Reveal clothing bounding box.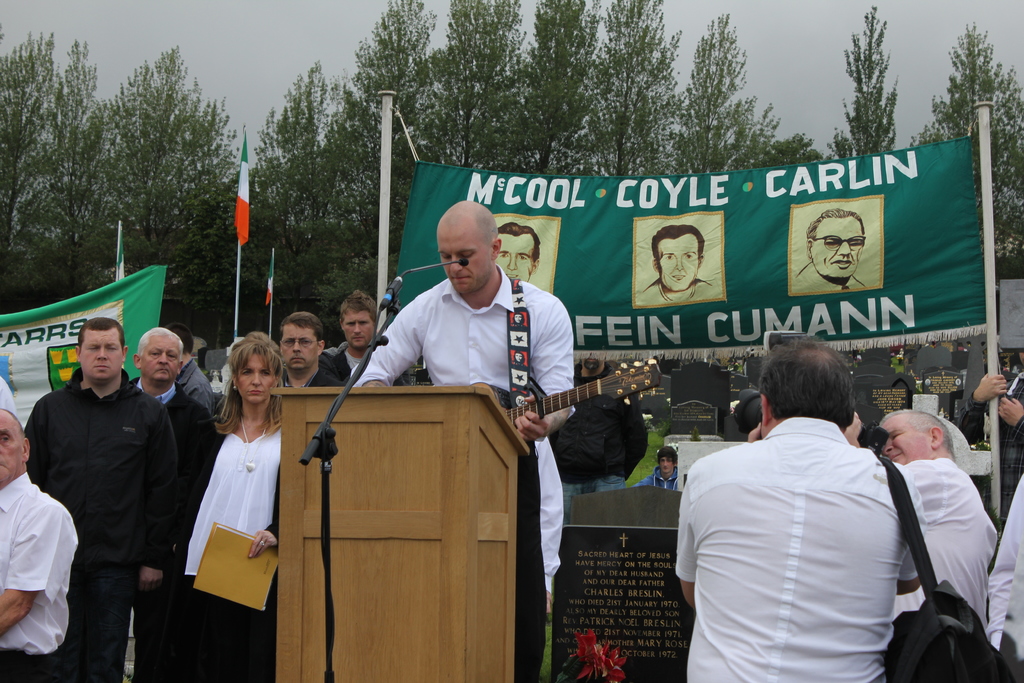
Revealed: box=[686, 380, 948, 673].
